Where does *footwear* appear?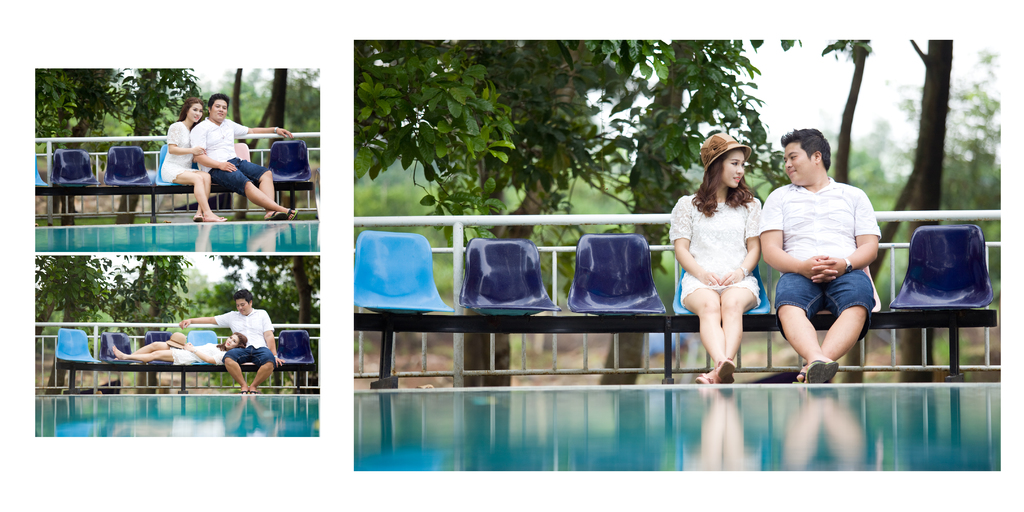
Appears at [794,360,827,387].
